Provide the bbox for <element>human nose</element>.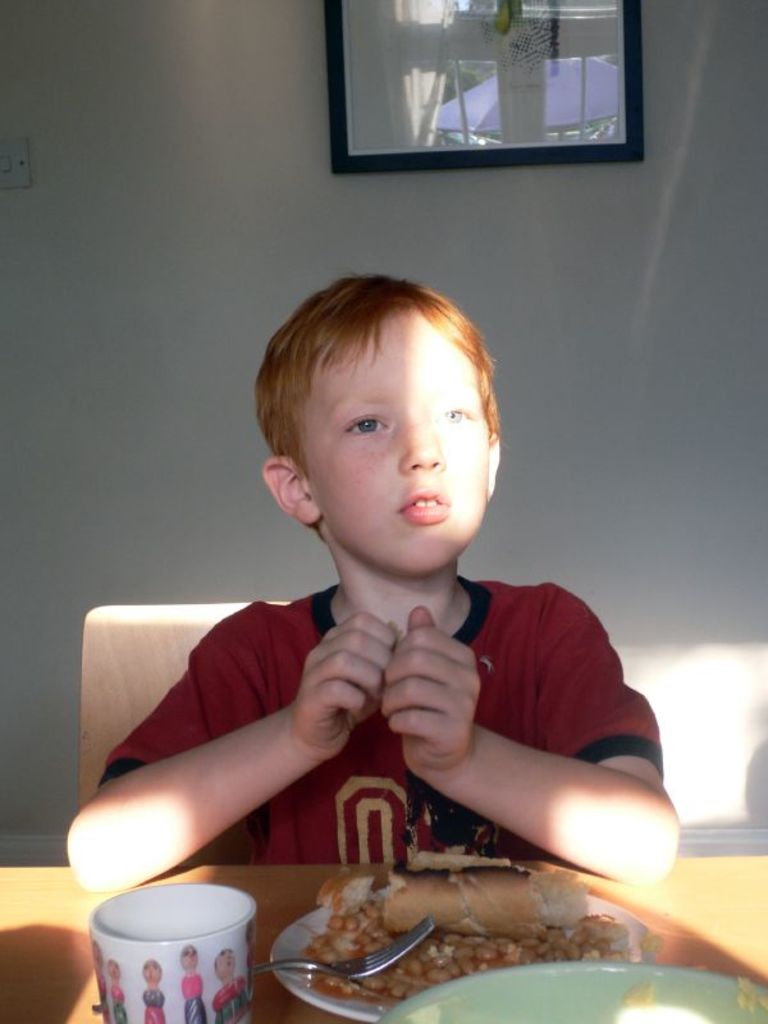
397 413 442 471.
